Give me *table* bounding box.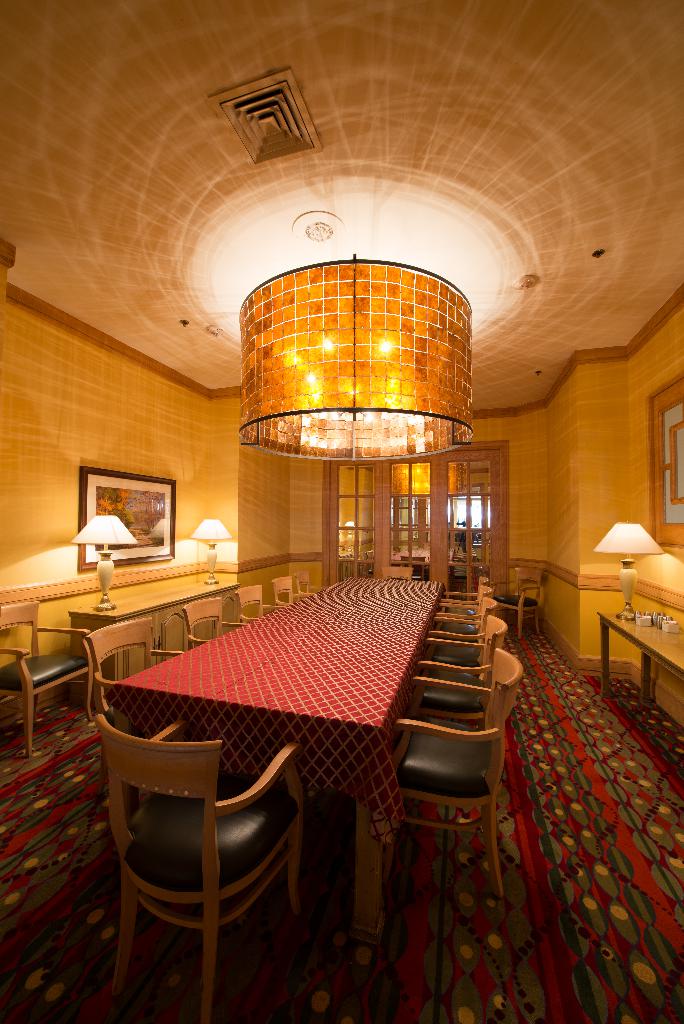
rect(599, 615, 683, 698).
